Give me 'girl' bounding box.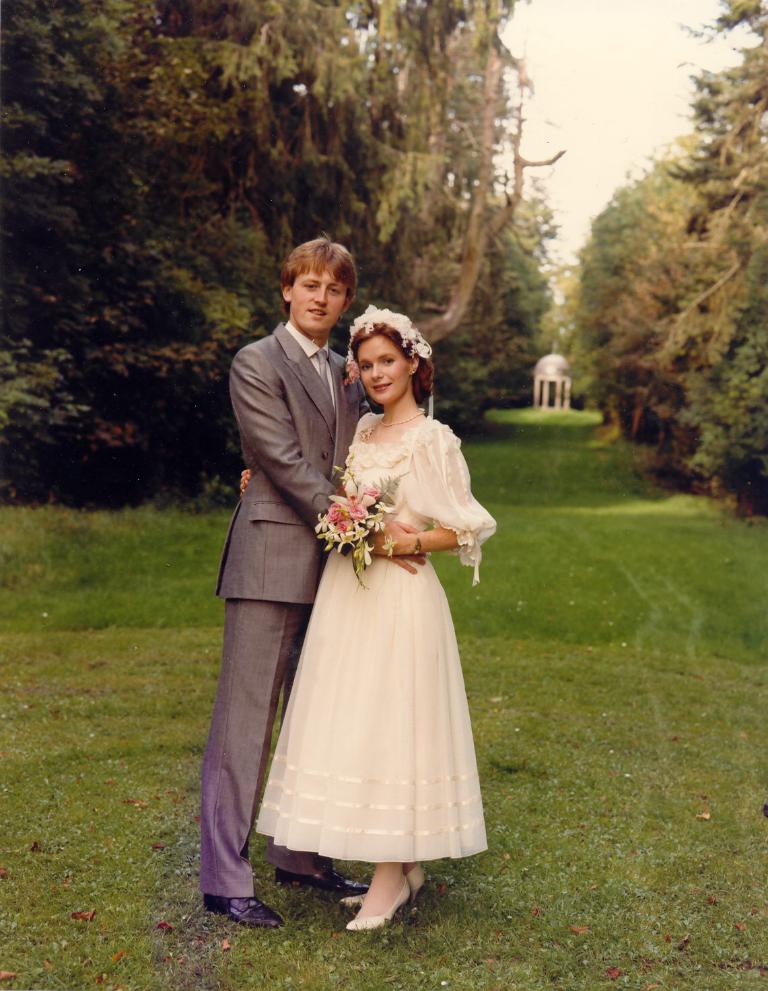
<bbox>232, 300, 496, 939</bbox>.
